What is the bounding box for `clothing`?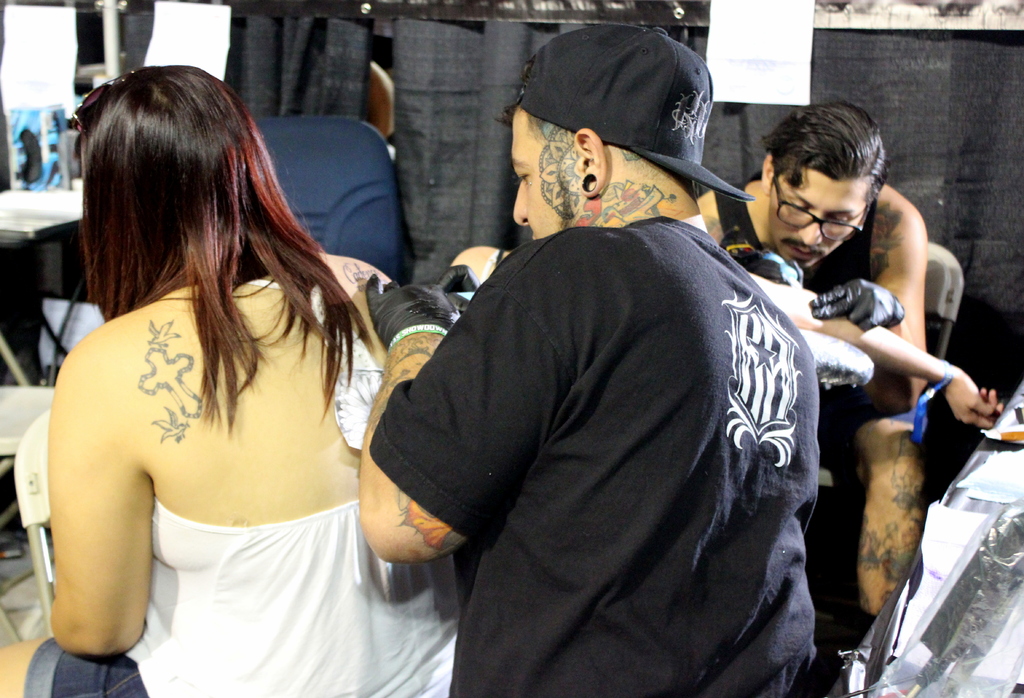
<box>23,273,462,697</box>.
